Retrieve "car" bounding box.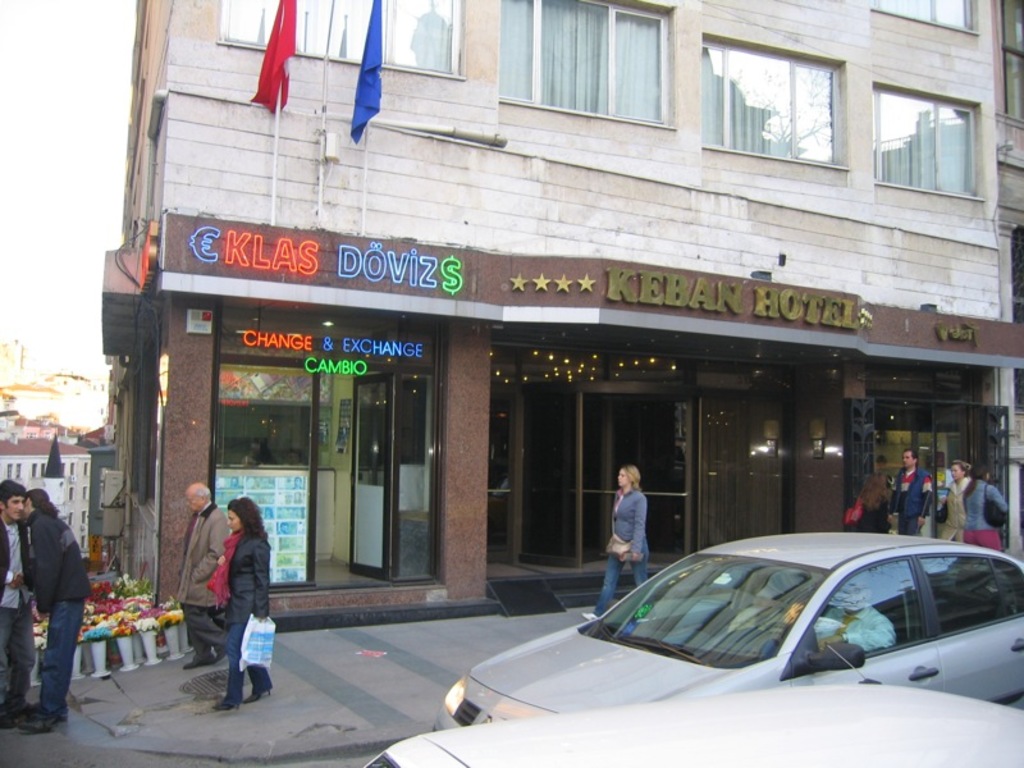
Bounding box: x1=433 y1=526 x2=1023 y2=728.
